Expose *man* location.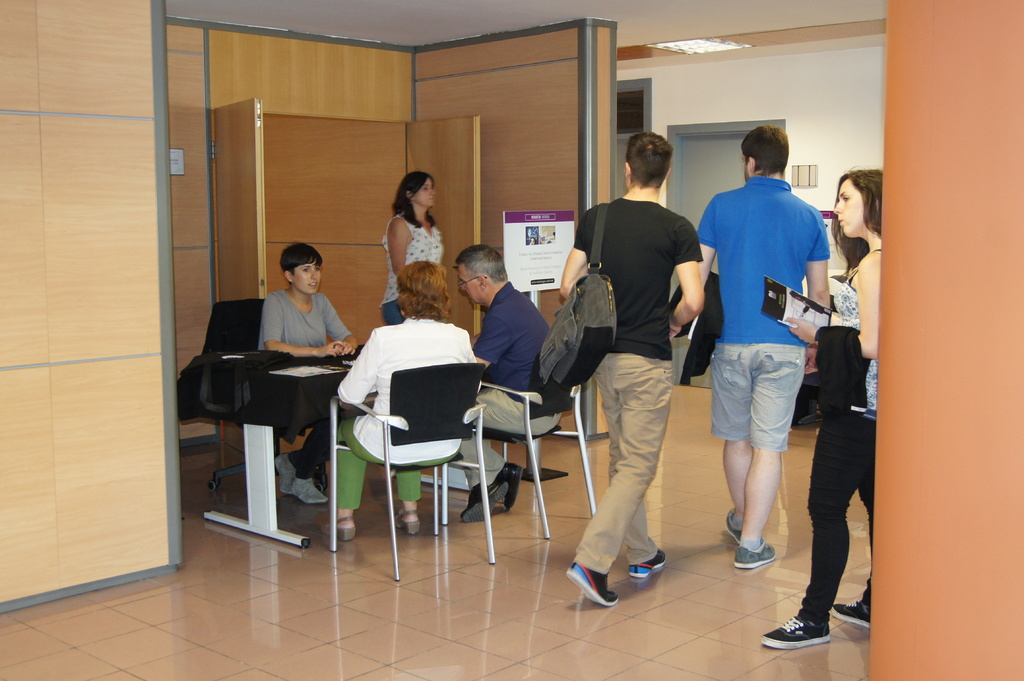
Exposed at [left=447, top=243, right=568, bottom=527].
